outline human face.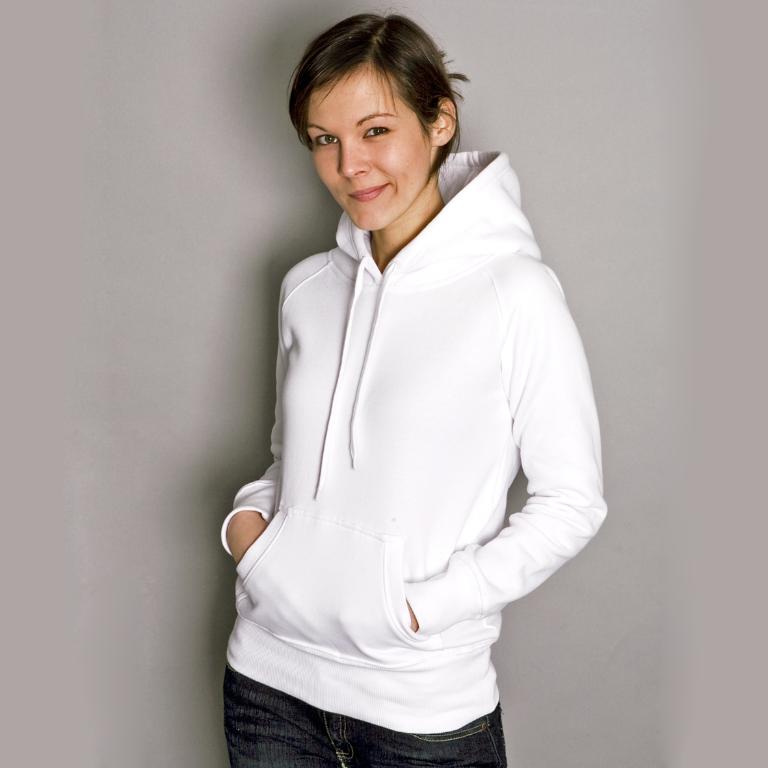
Outline: 298 67 435 235.
